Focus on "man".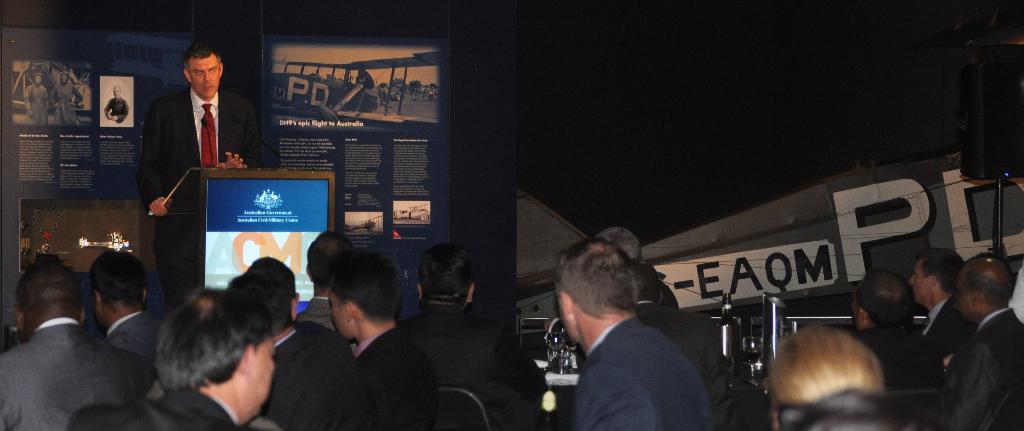
Focused at Rect(396, 238, 552, 430).
